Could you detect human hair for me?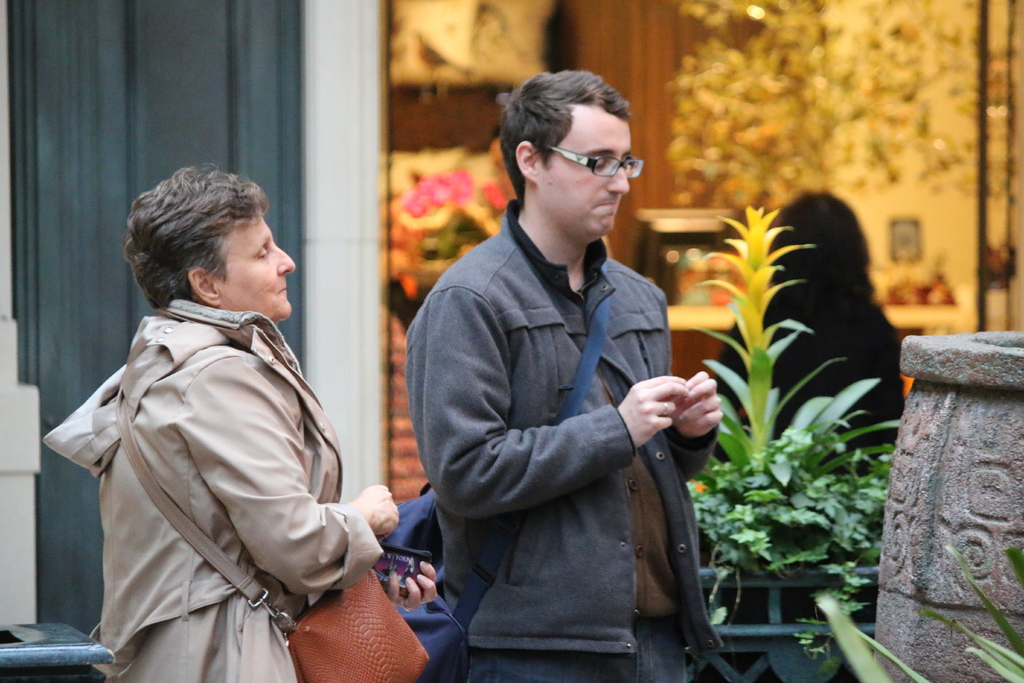
Detection result: region(763, 189, 874, 320).
